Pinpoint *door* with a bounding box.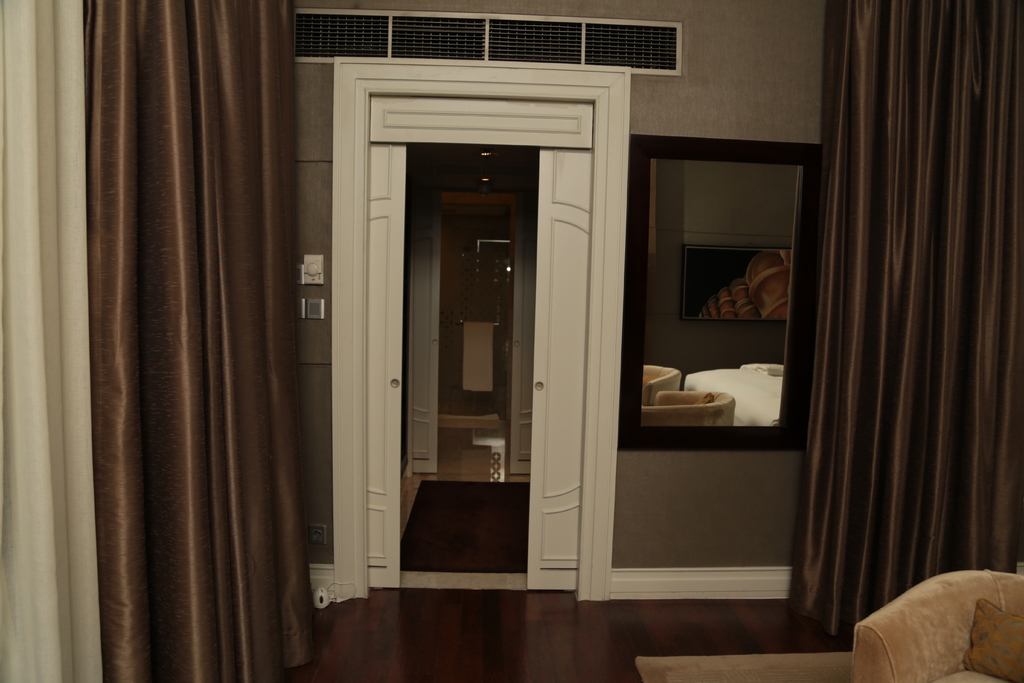
(x1=340, y1=60, x2=596, y2=600).
